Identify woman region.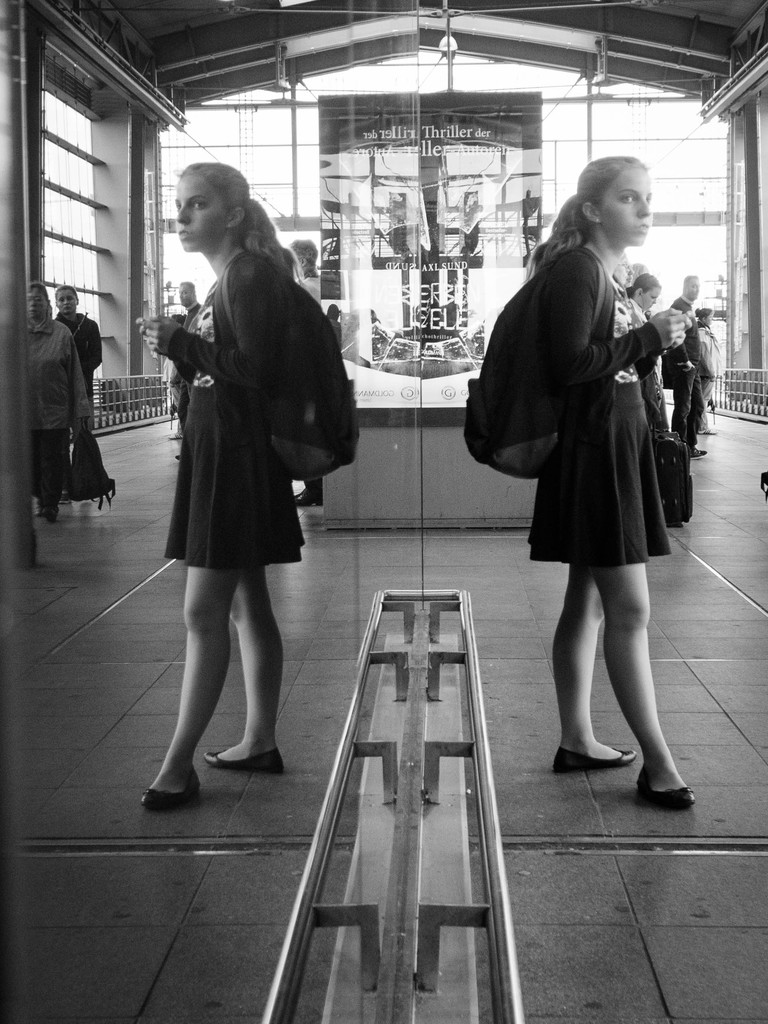
Region: crop(483, 169, 701, 755).
